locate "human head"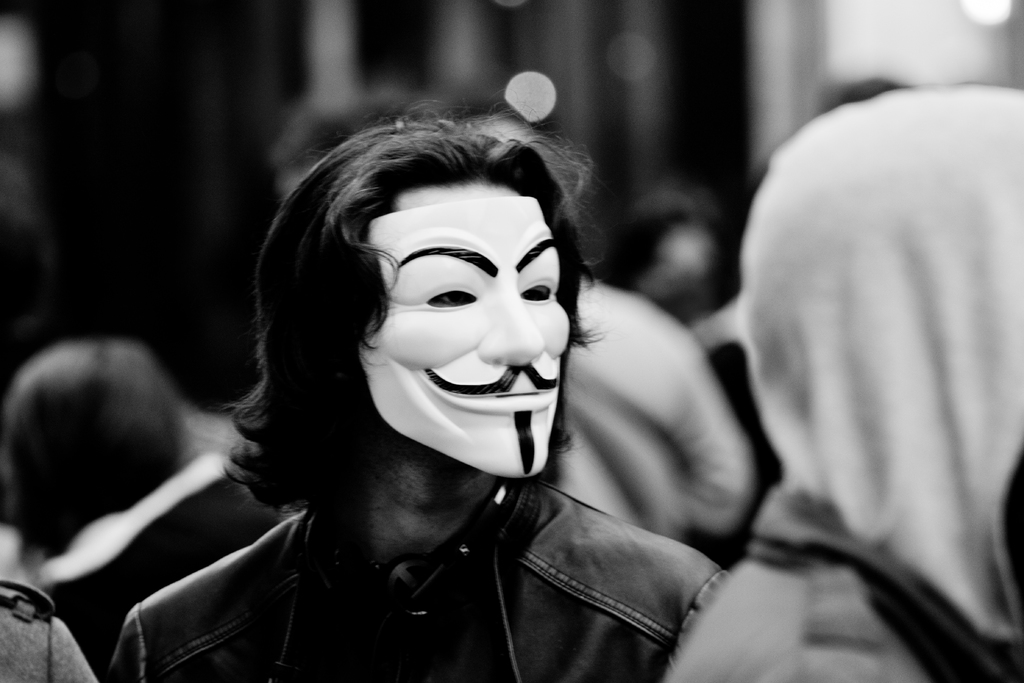
[738, 82, 1023, 541]
